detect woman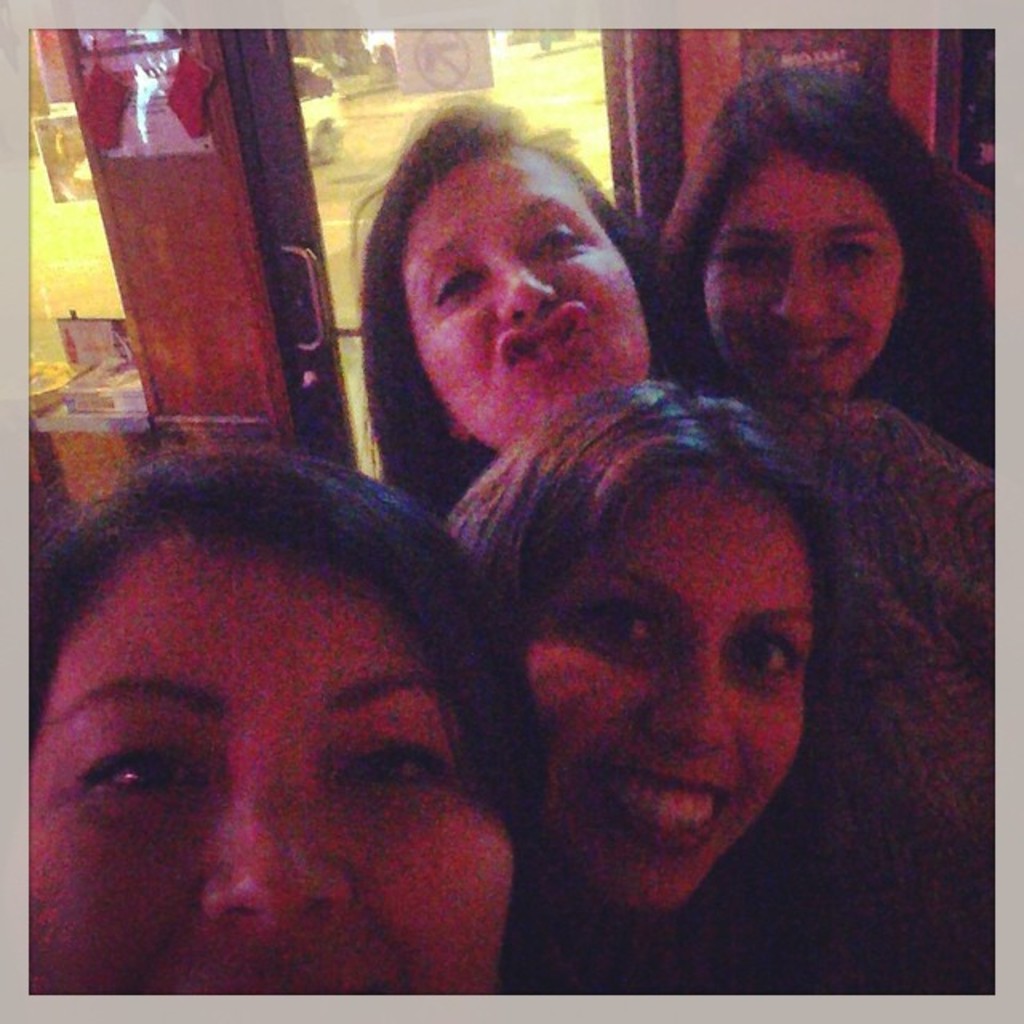
x1=24, y1=434, x2=541, y2=990
